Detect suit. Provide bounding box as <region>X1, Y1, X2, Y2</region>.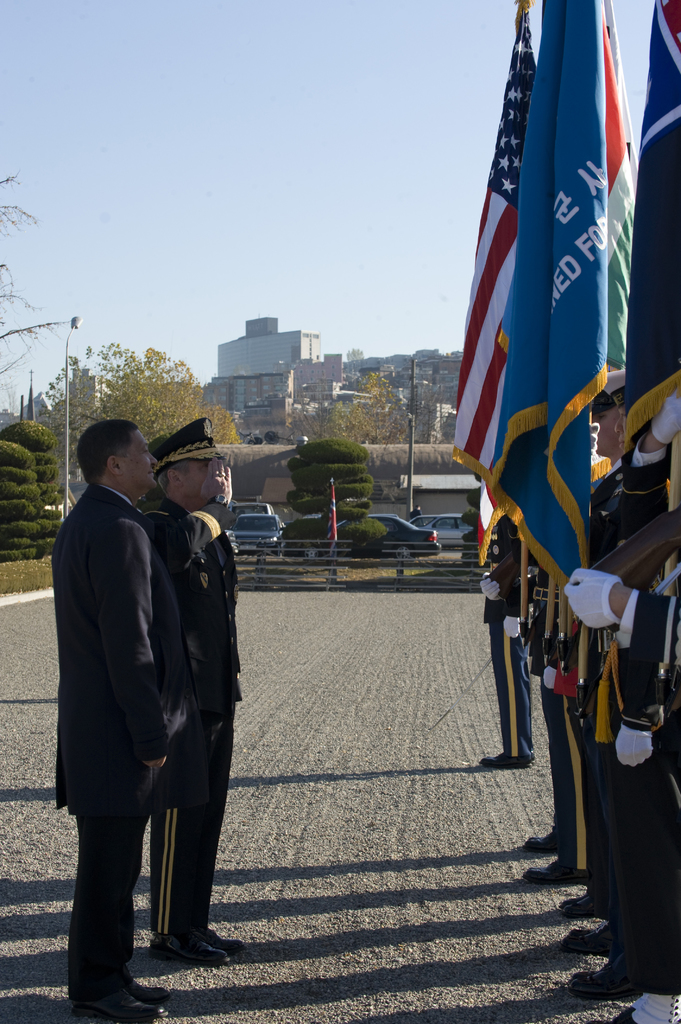
<region>147, 499, 244, 723</region>.
